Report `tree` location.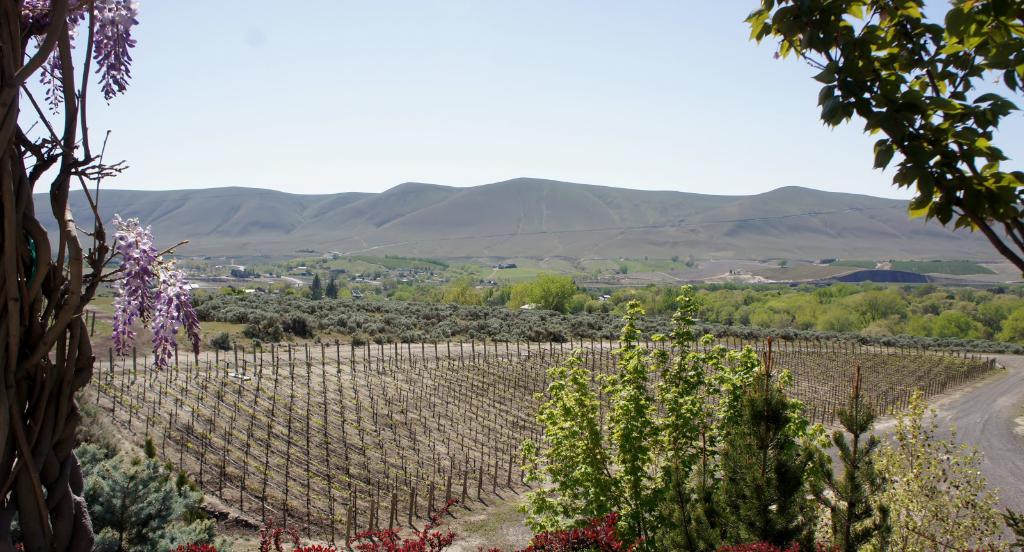
Report: box=[0, 0, 202, 551].
